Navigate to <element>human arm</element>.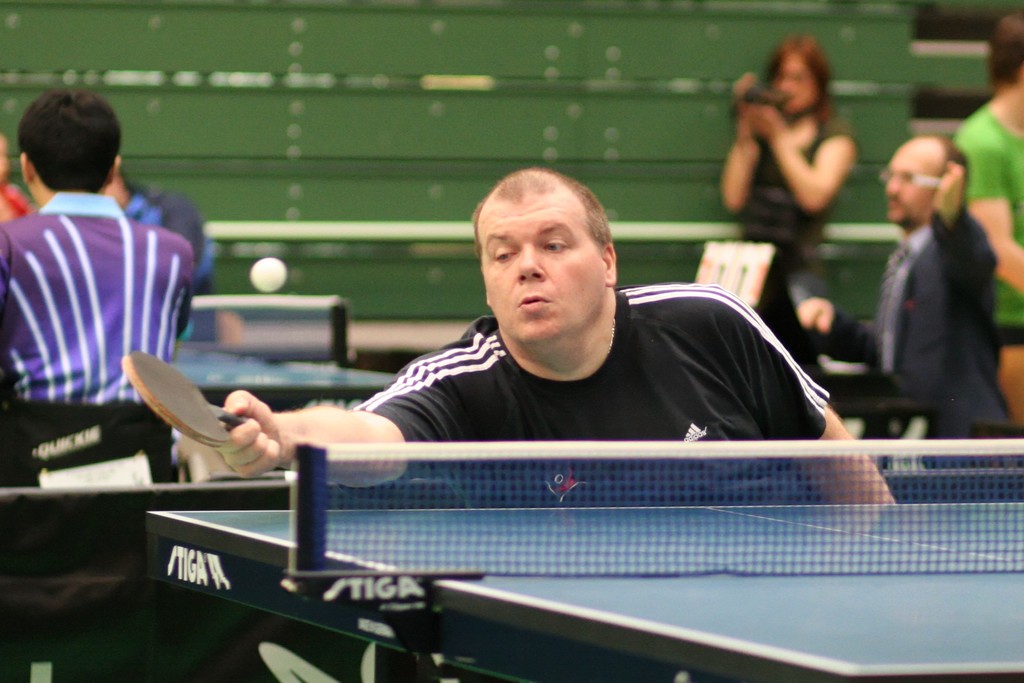
Navigation target: pyautogui.locateOnScreen(712, 70, 767, 215).
